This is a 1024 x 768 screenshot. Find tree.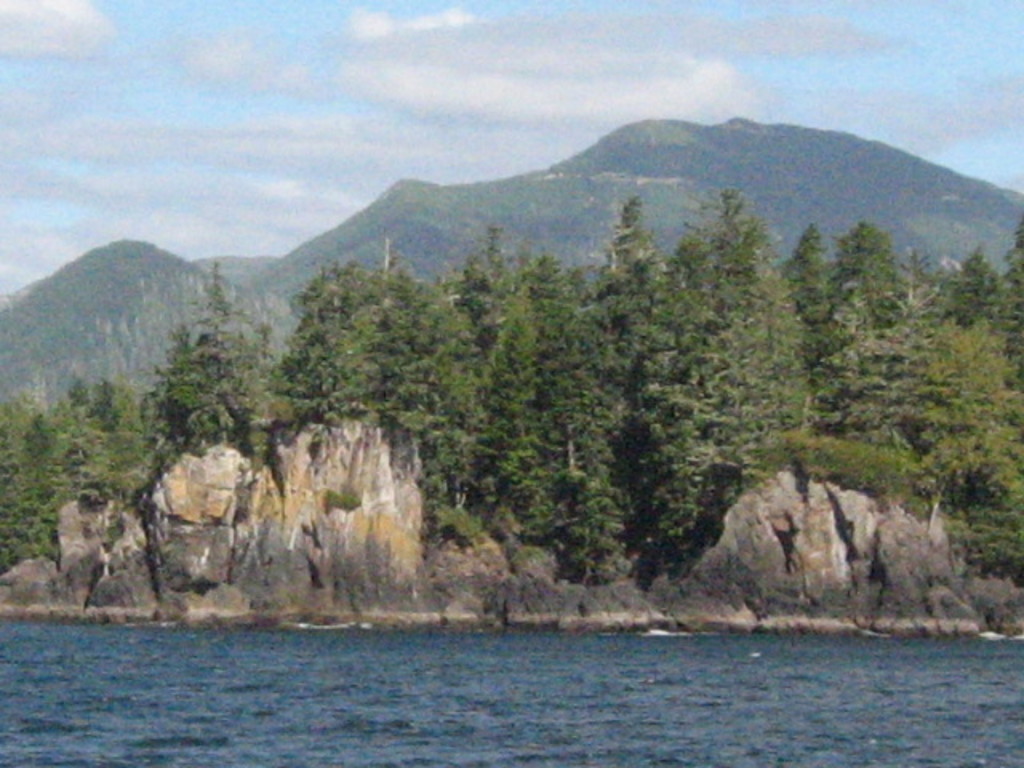
Bounding box: pyautogui.locateOnScreen(445, 221, 520, 373).
